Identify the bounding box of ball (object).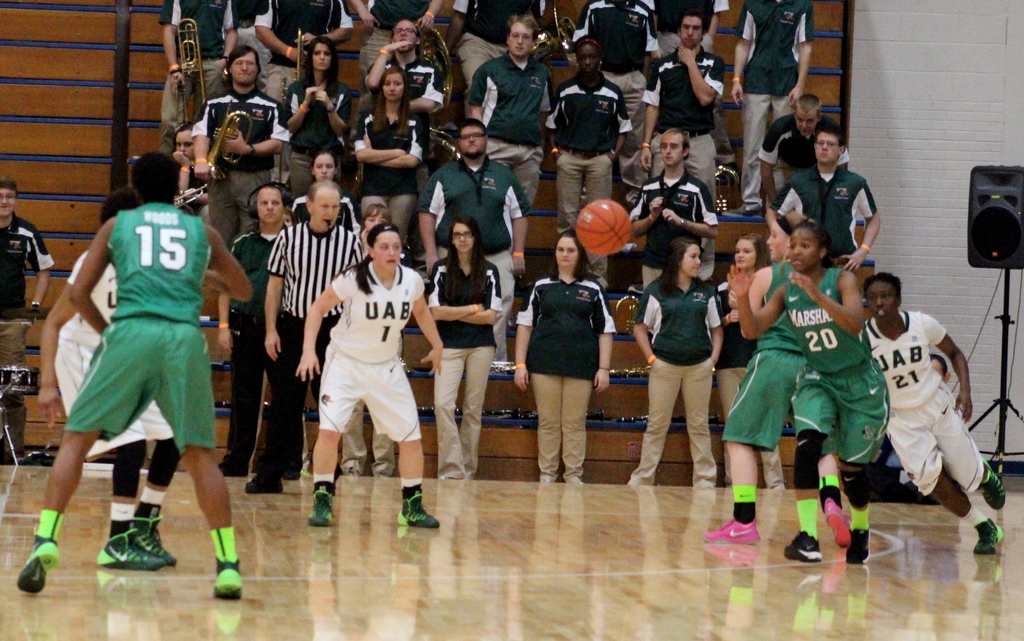
578,200,630,258.
